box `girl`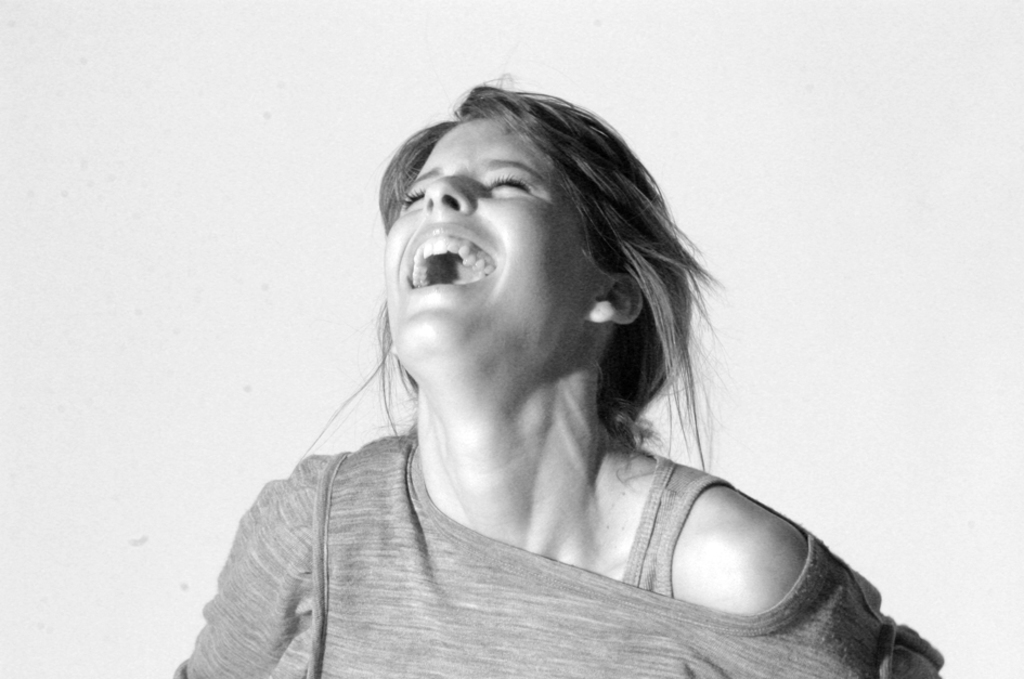
crop(173, 78, 941, 676)
